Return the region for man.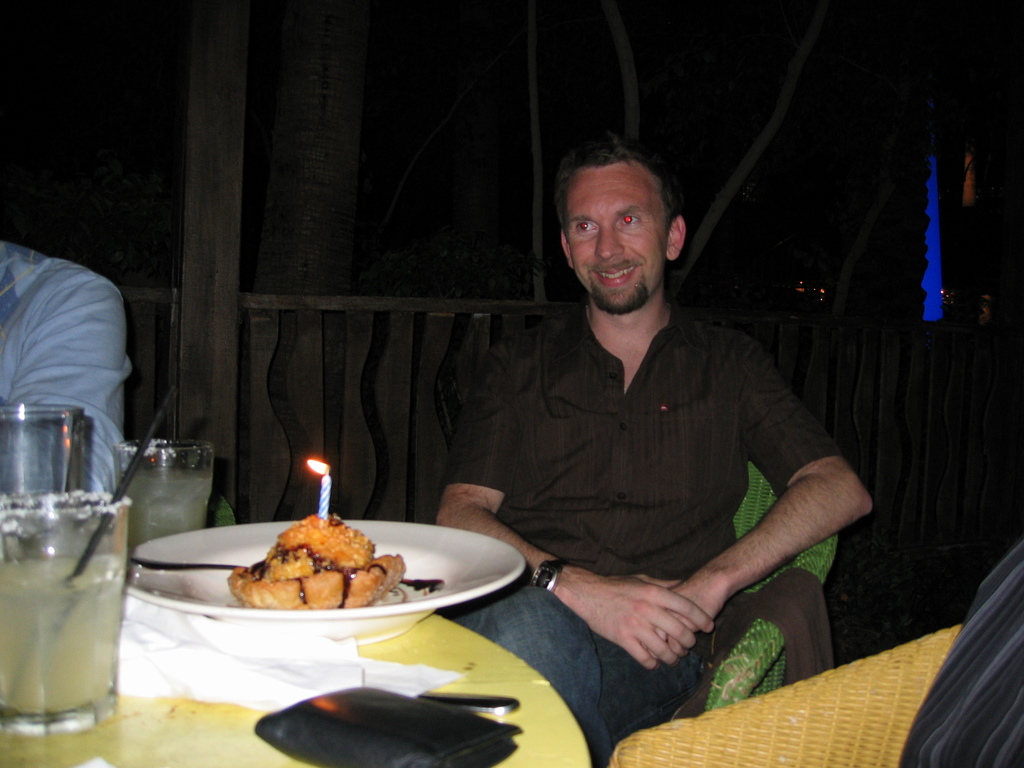
{"x1": 0, "y1": 238, "x2": 128, "y2": 502}.
